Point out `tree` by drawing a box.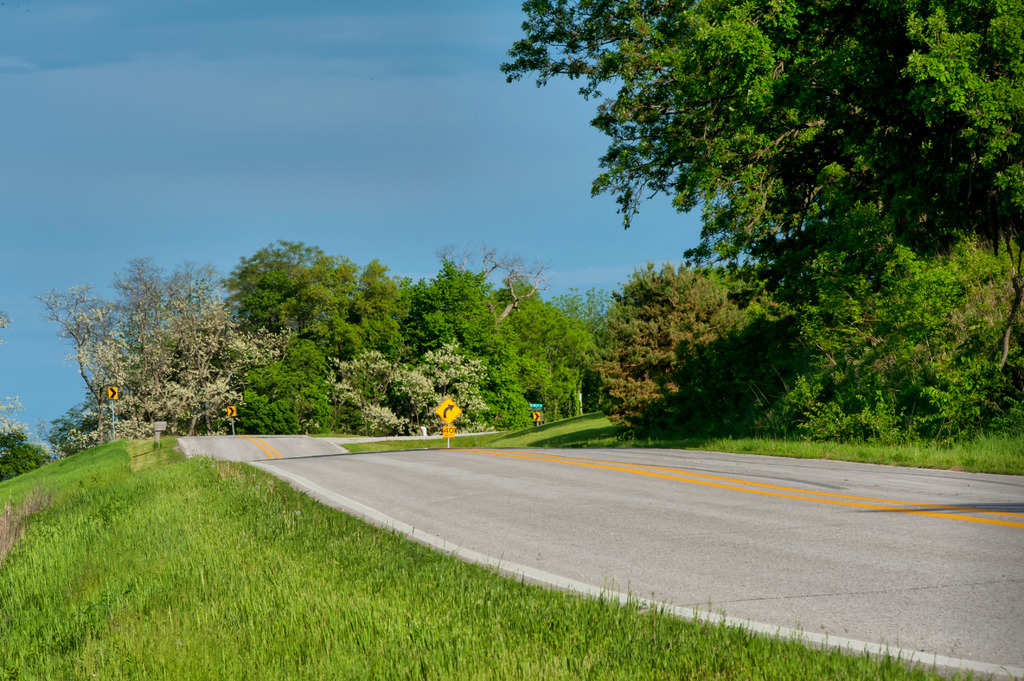
485,0,1023,265.
